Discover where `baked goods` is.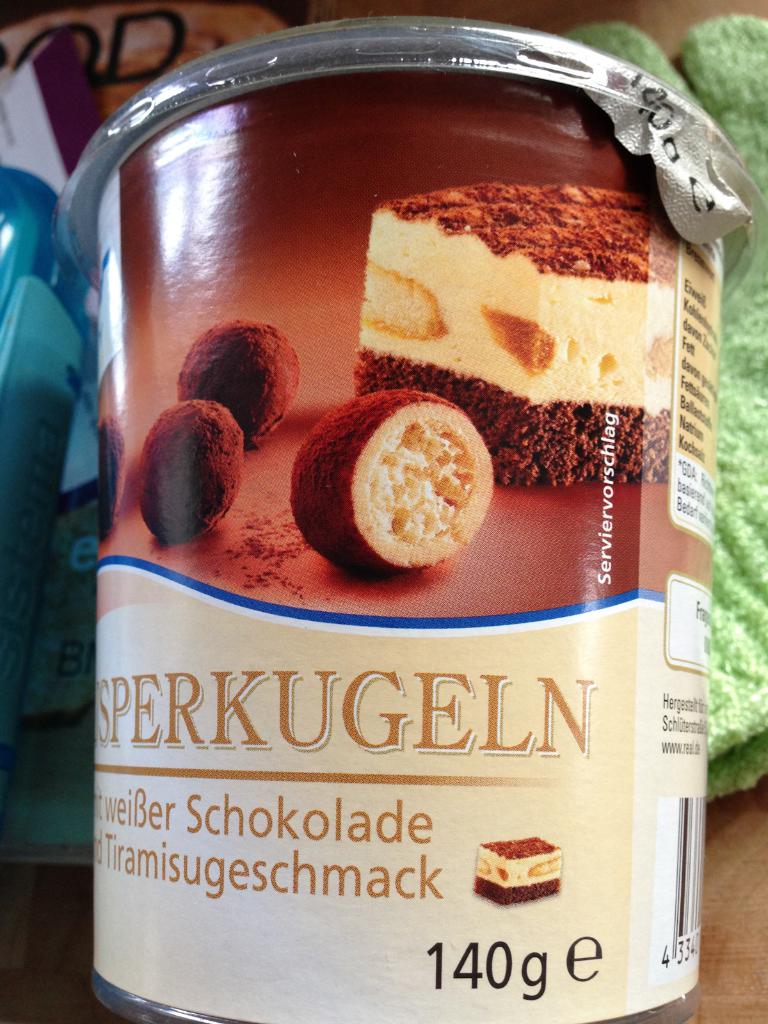
Discovered at bbox(286, 384, 492, 575).
